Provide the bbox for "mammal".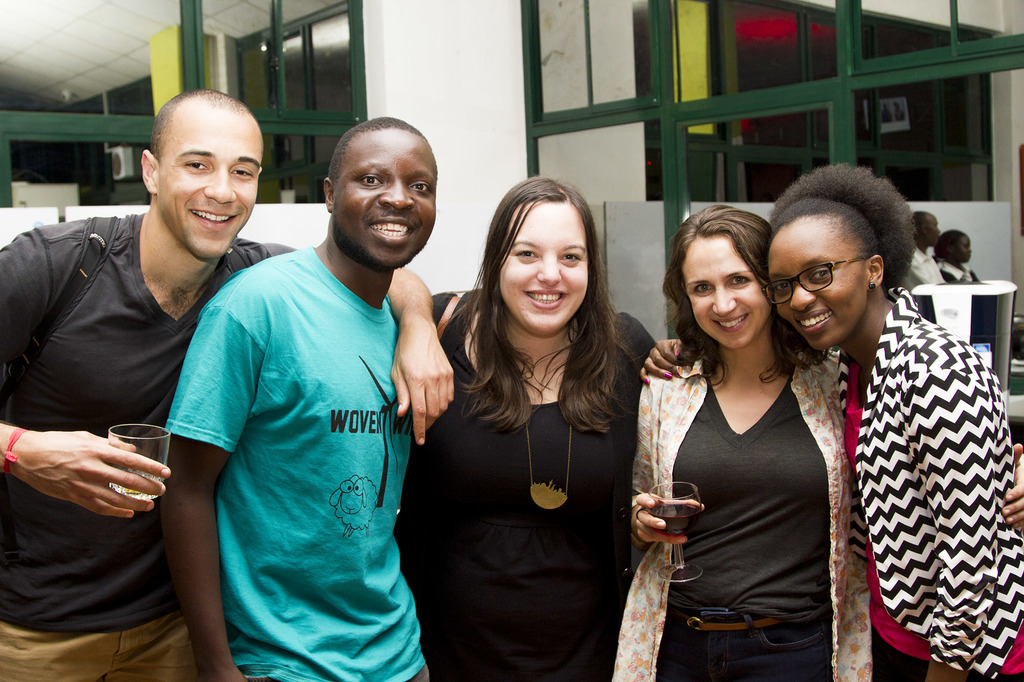
(770,156,1023,681).
